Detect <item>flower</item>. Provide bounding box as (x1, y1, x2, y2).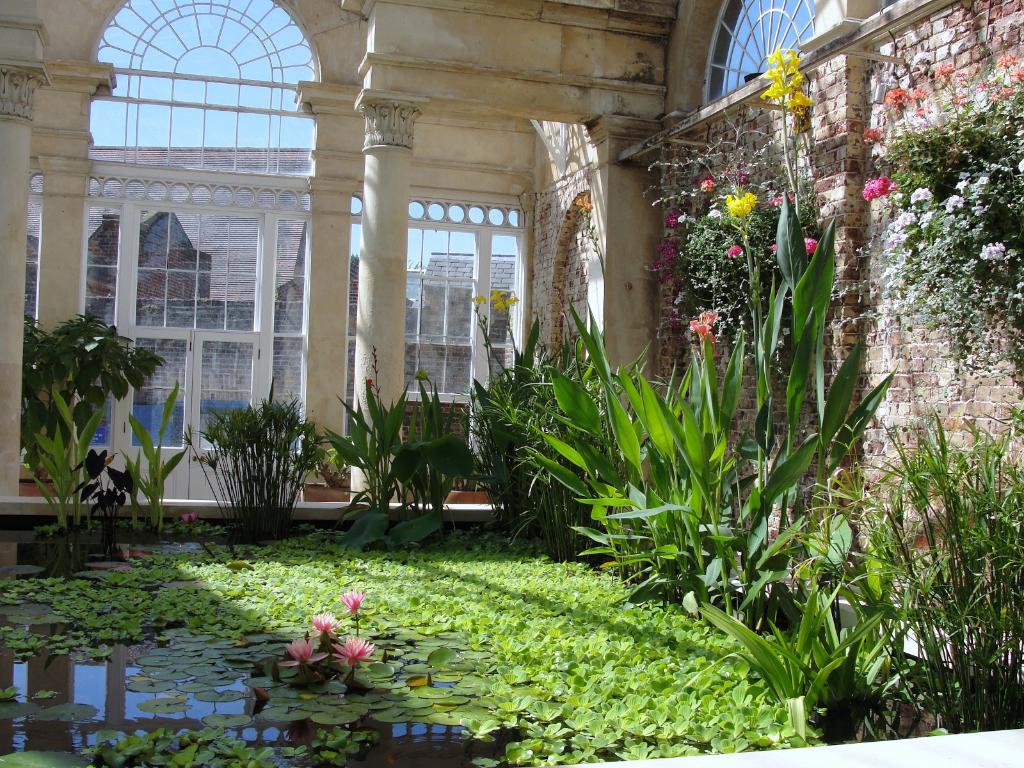
(803, 232, 819, 252).
